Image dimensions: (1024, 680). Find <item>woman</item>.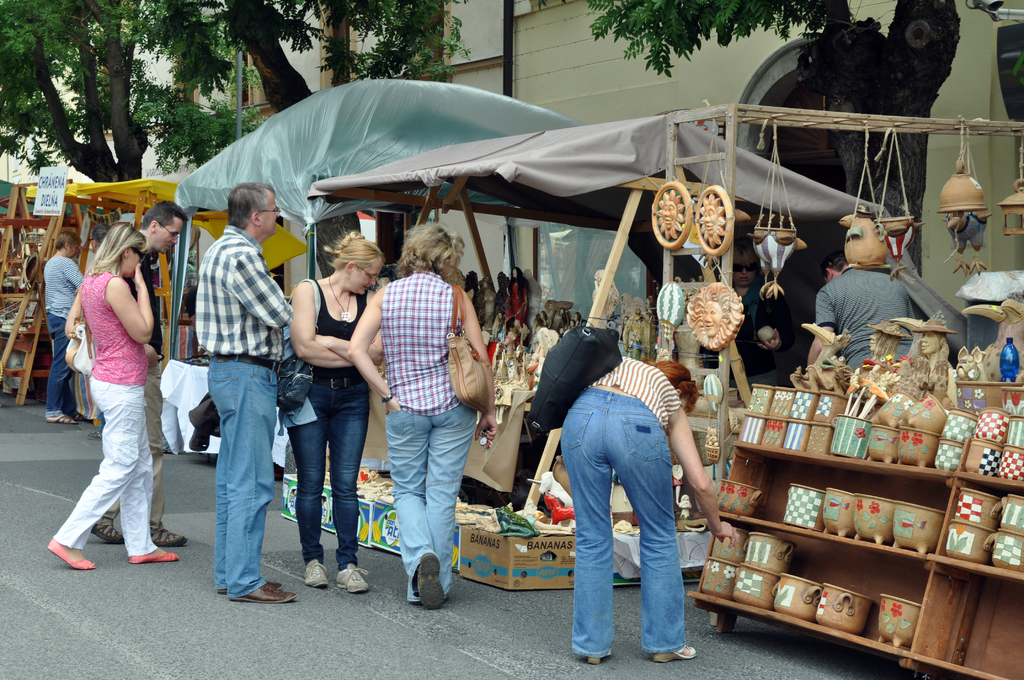
box=[337, 216, 499, 608].
